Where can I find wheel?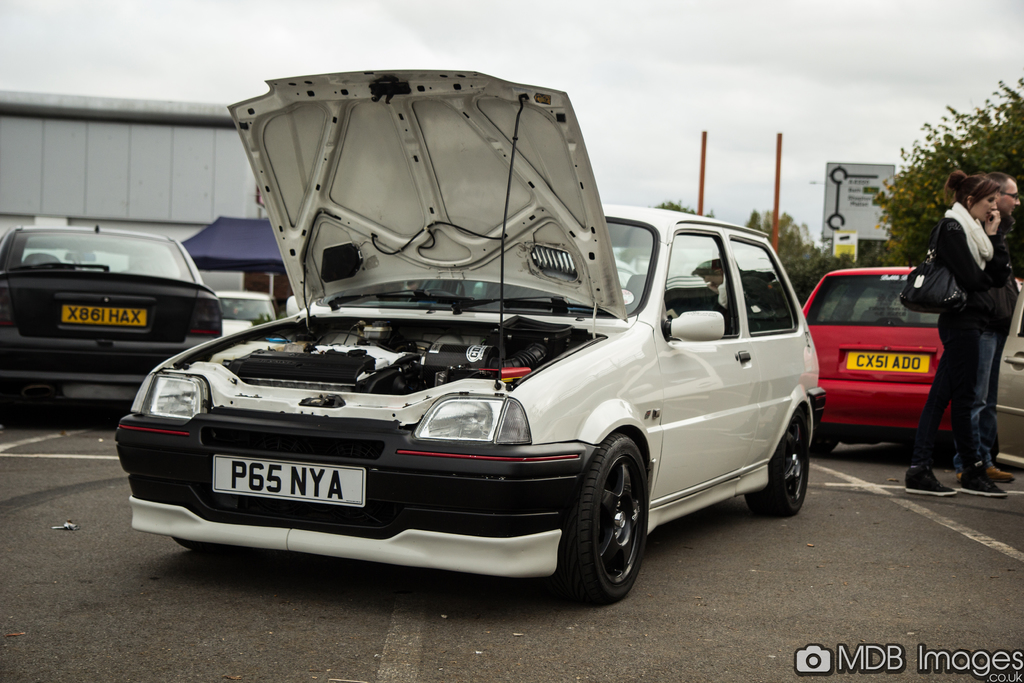
You can find it at rect(559, 434, 659, 605).
